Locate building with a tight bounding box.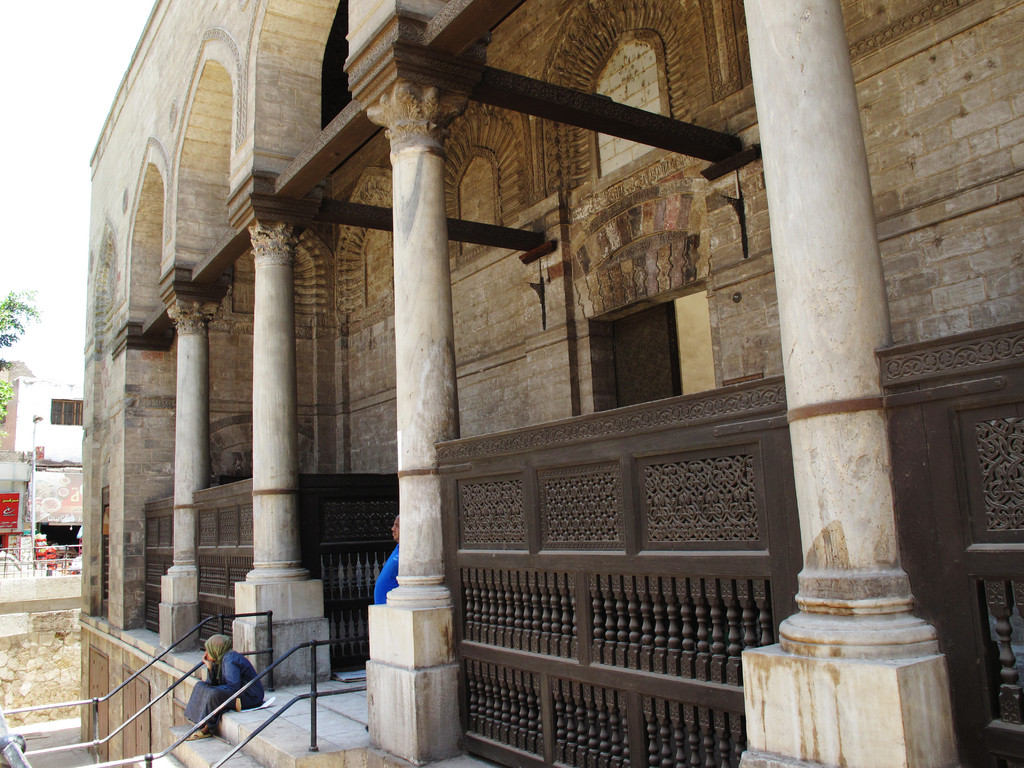
l=91, t=0, r=1023, b=767.
